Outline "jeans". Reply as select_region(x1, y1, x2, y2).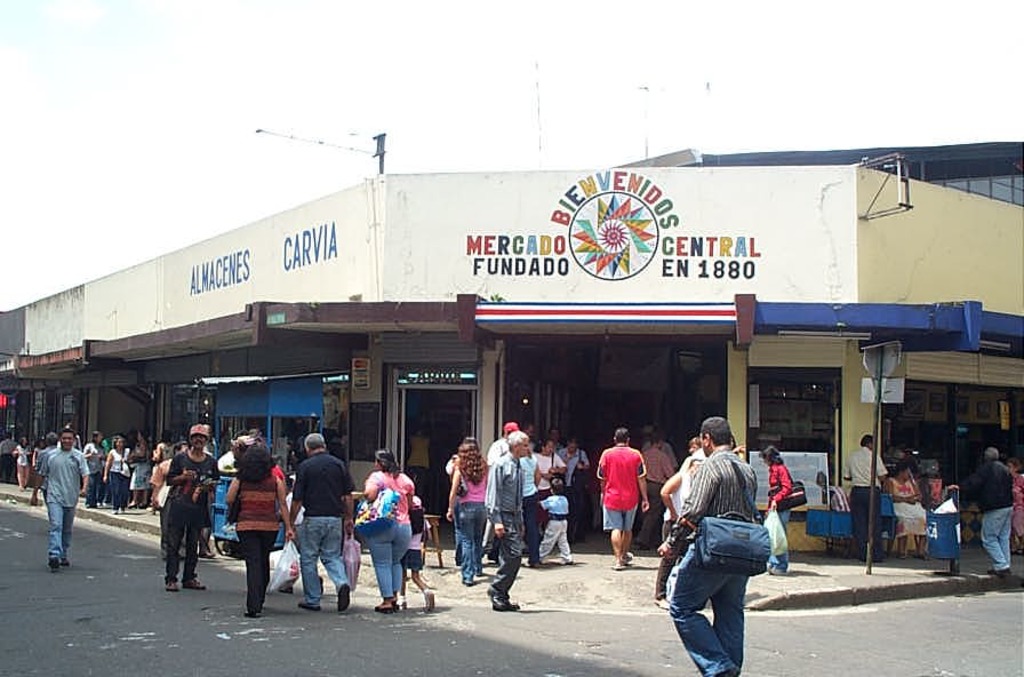
select_region(601, 507, 637, 529).
